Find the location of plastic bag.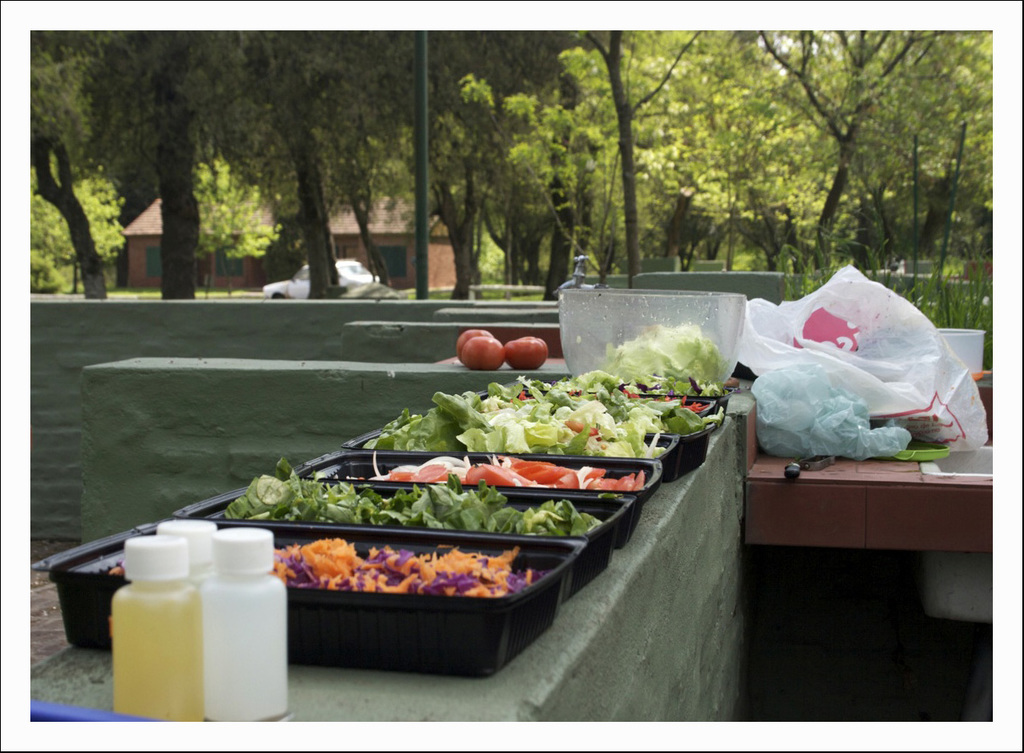
Location: locate(751, 361, 914, 461).
